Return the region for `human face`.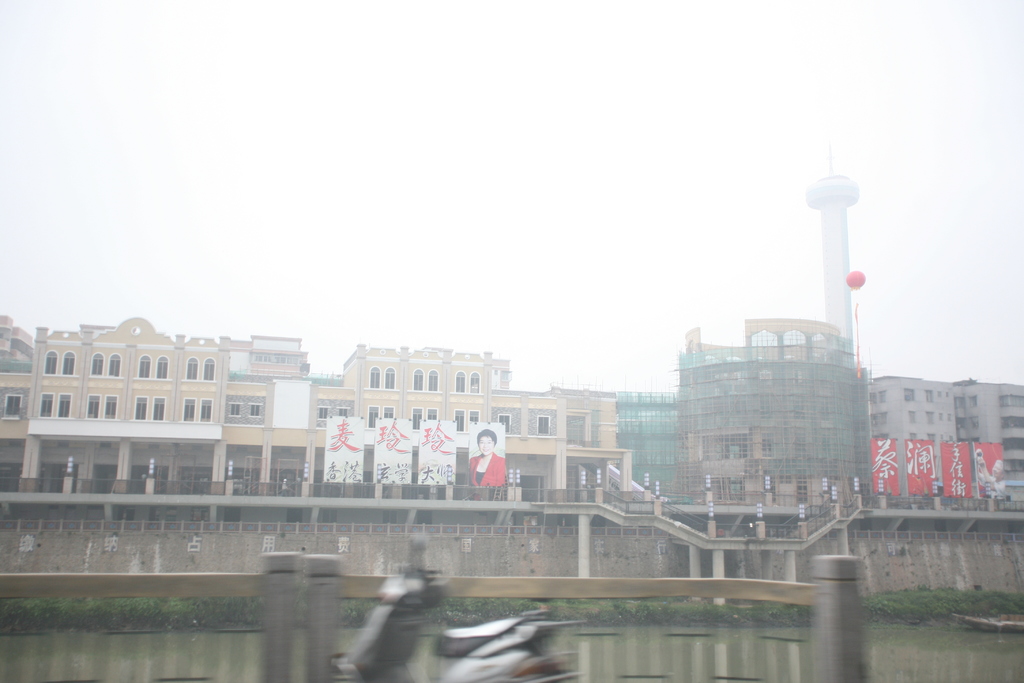
{"x1": 480, "y1": 434, "x2": 496, "y2": 457}.
